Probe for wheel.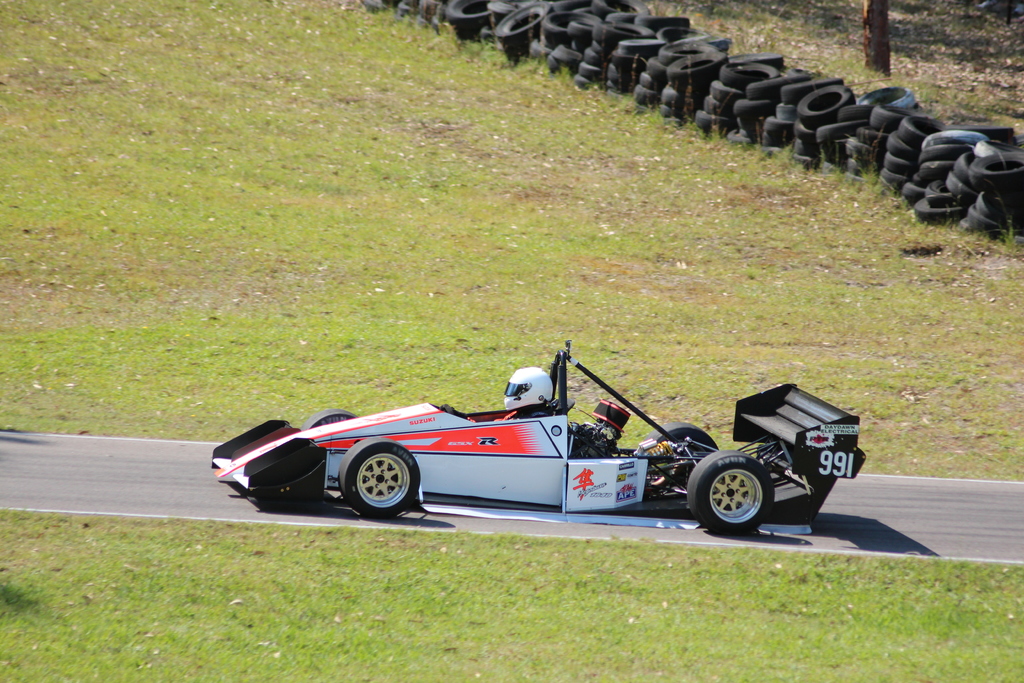
Probe result: bbox=(575, 76, 596, 92).
